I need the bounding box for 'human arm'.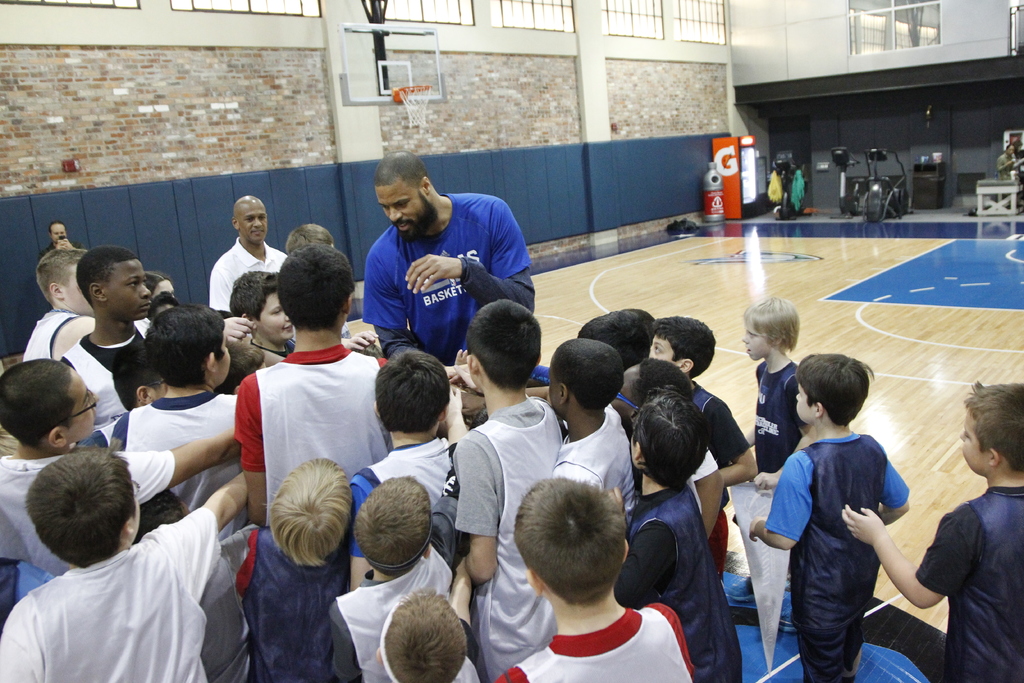
Here it is: {"x1": 692, "y1": 447, "x2": 722, "y2": 541}.
